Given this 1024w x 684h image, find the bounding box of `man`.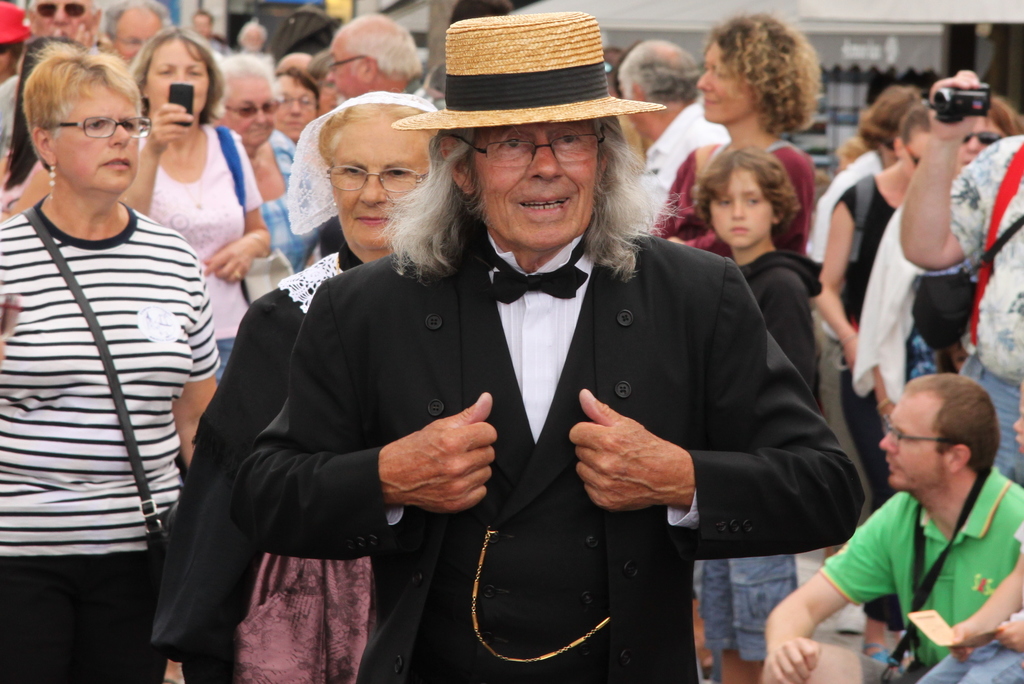
l=325, t=11, r=433, b=100.
